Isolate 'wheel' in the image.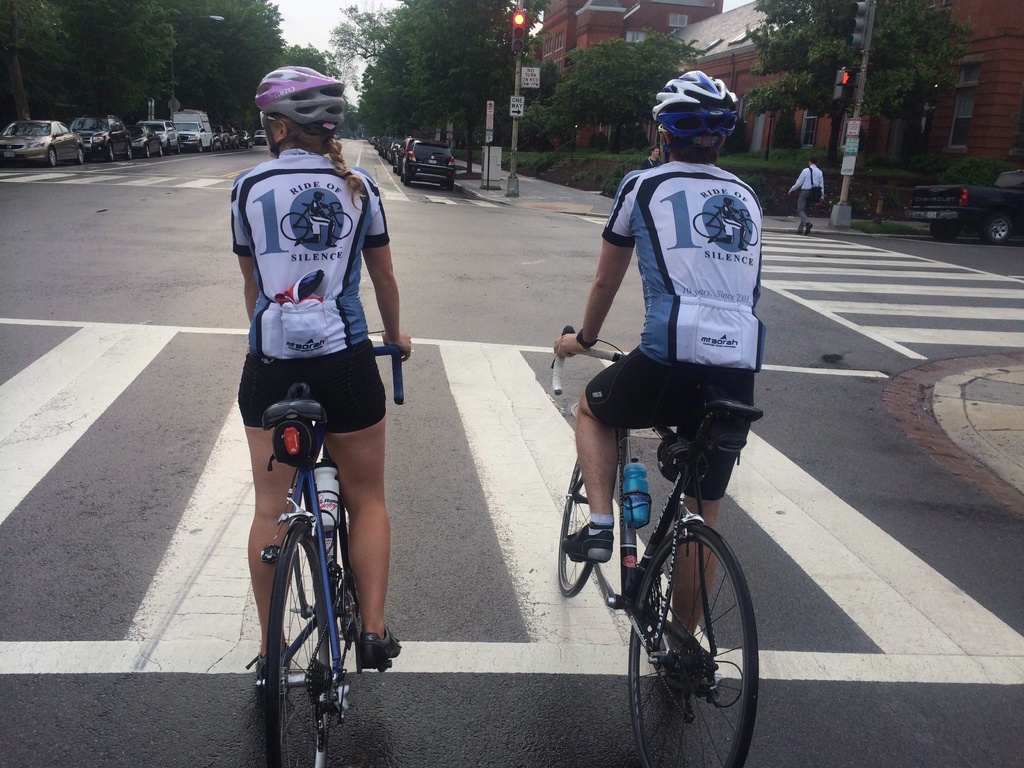
Isolated region: bbox(982, 213, 1011, 244).
